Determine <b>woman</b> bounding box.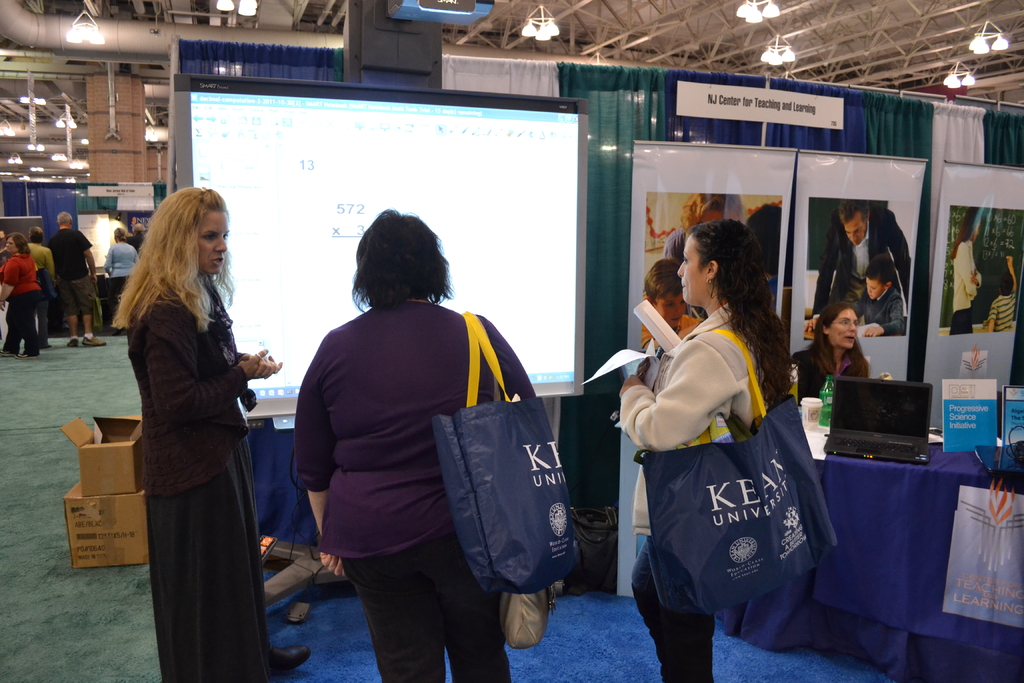
Determined: box(0, 234, 45, 363).
